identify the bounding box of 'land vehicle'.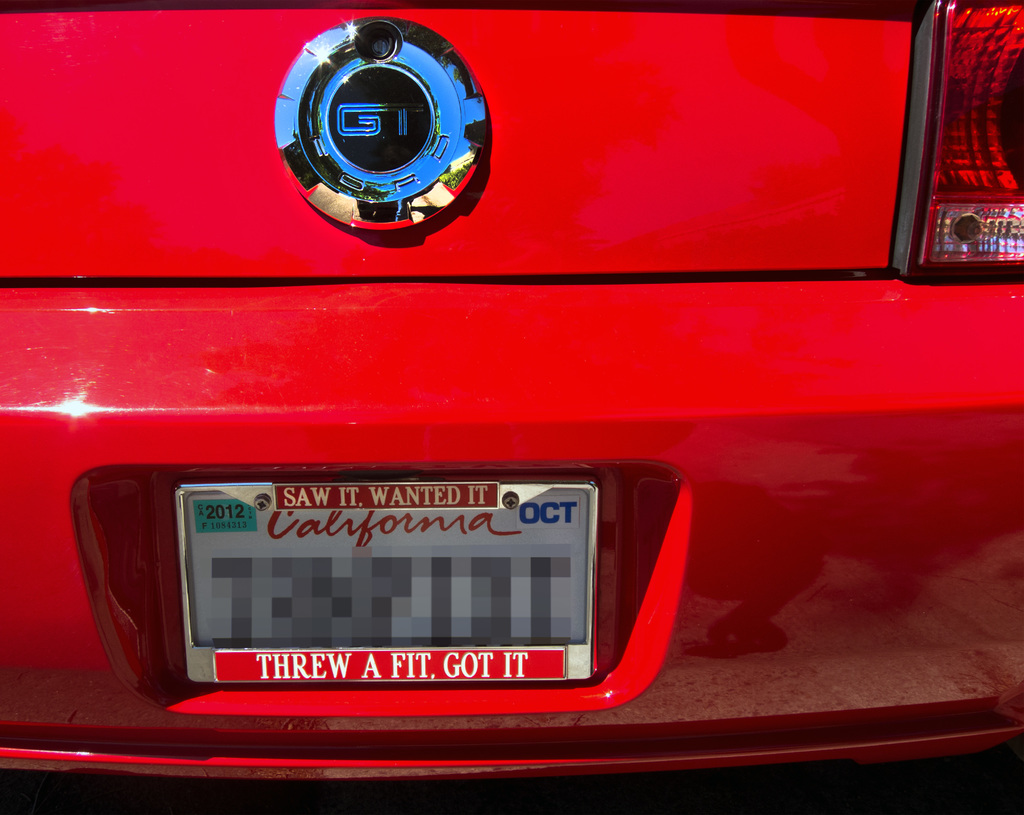
[51,0,996,798].
